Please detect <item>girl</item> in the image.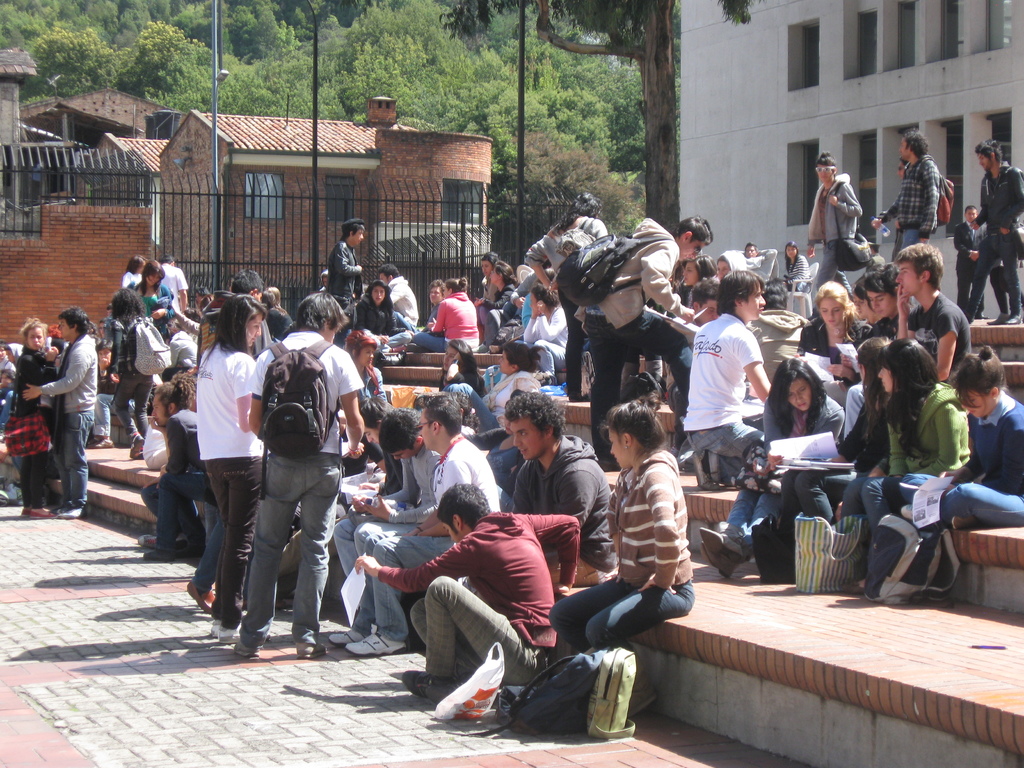
(left=442, top=340, right=542, bottom=428).
